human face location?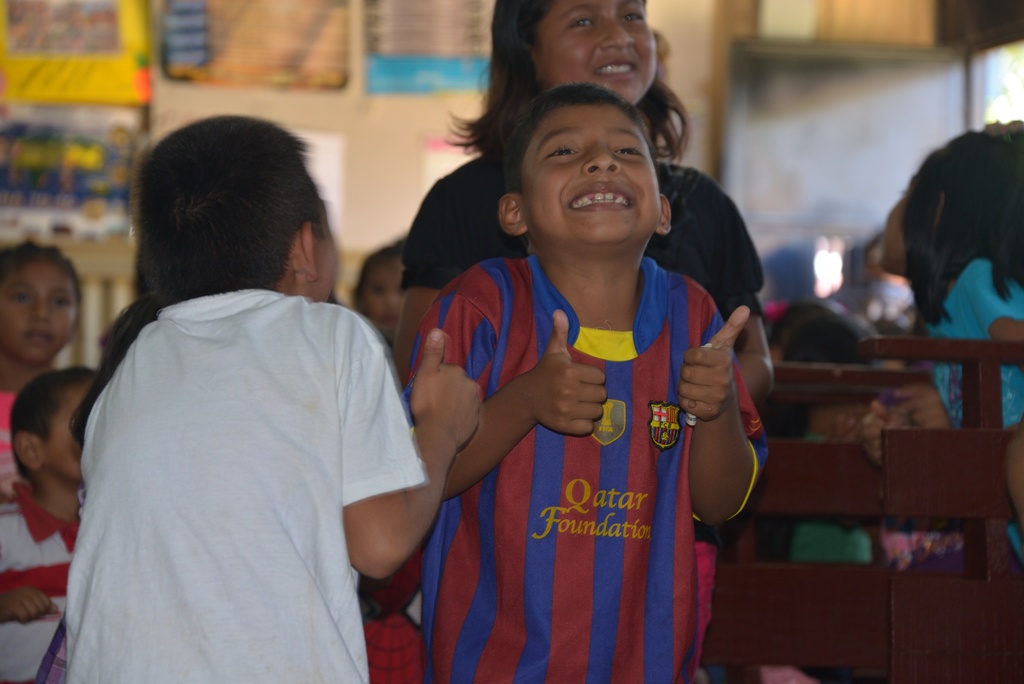
<region>868, 239, 901, 284</region>
